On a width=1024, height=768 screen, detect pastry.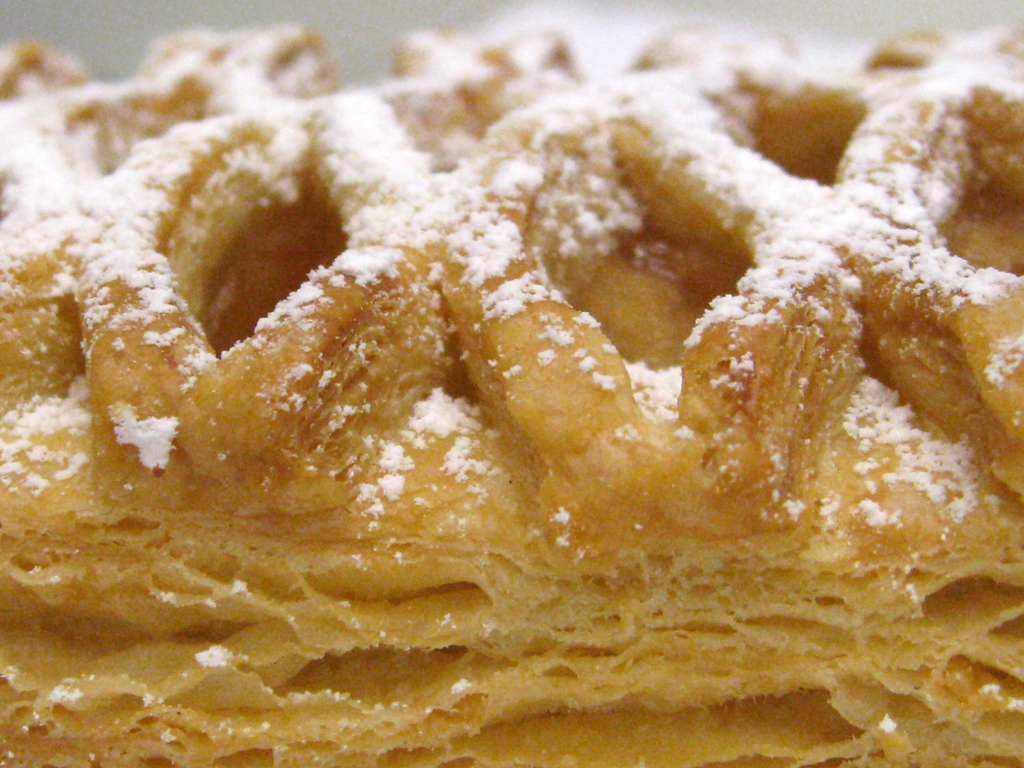
0 0 1016 767.
